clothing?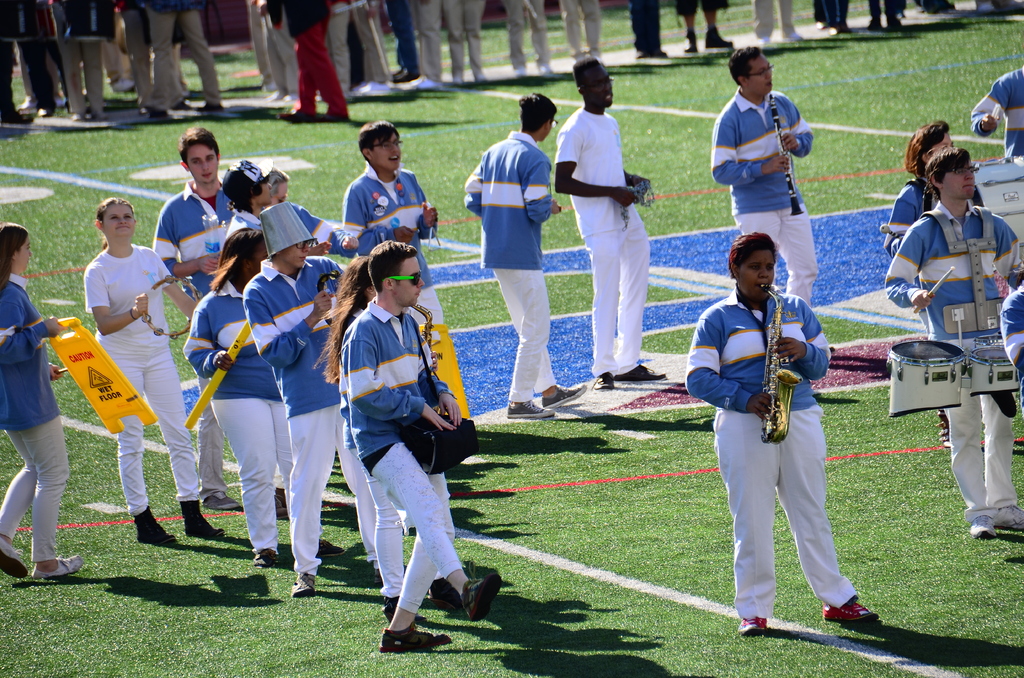
bbox=[877, 174, 988, 424]
